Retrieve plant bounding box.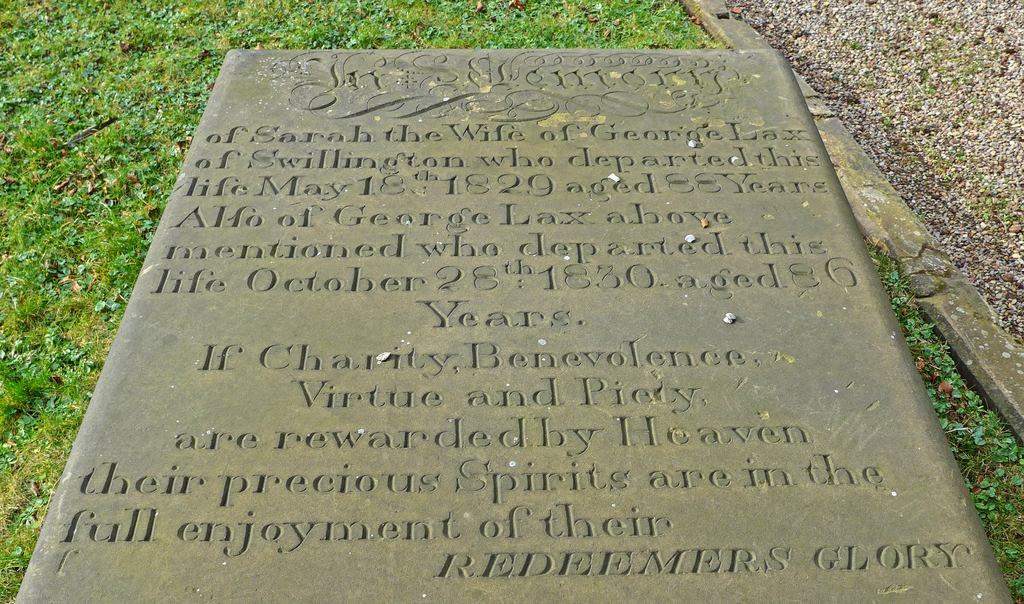
Bounding box: 985 191 1007 219.
